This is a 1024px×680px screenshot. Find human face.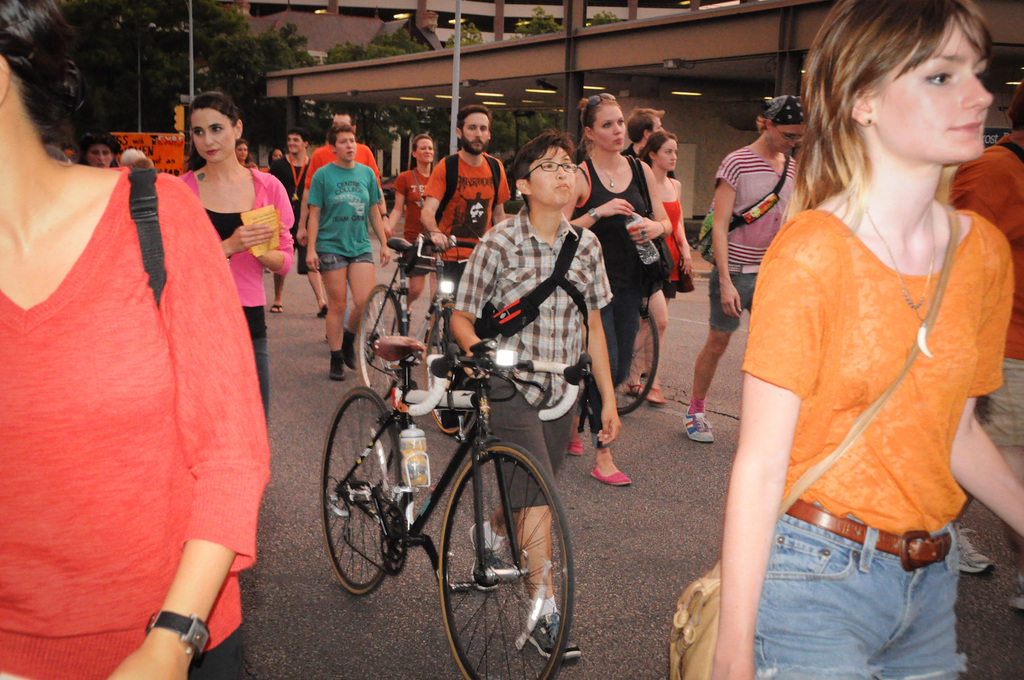
Bounding box: pyautogui.locateOnScreen(236, 140, 248, 159).
